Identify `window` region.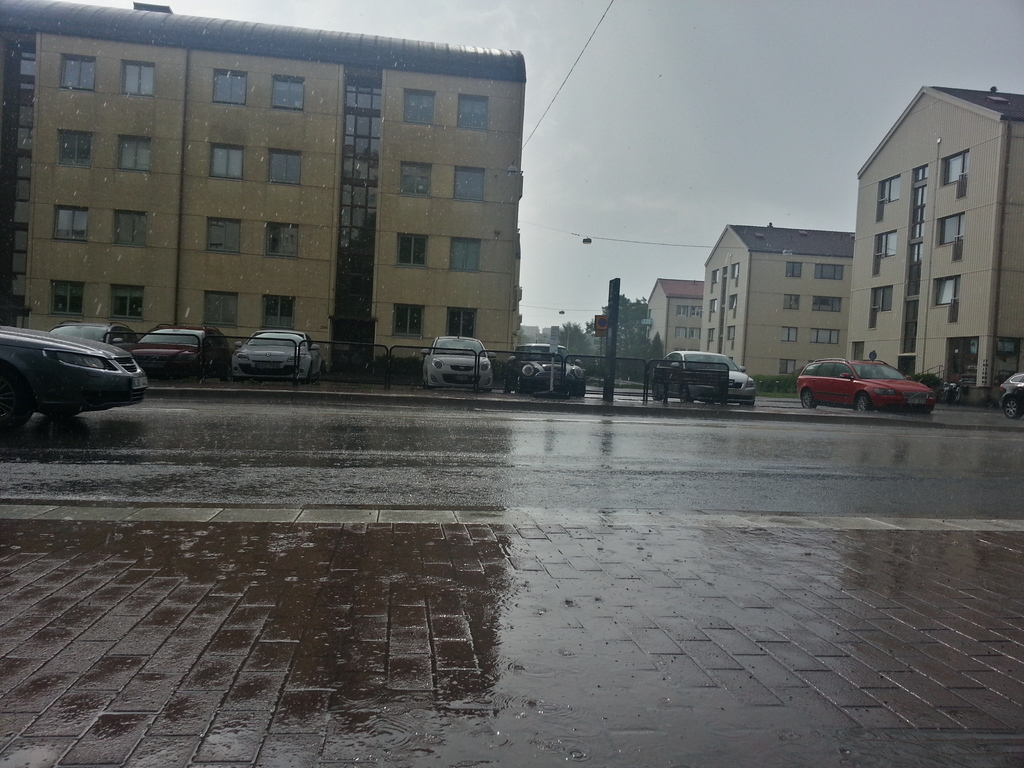
Region: 727/323/738/340.
